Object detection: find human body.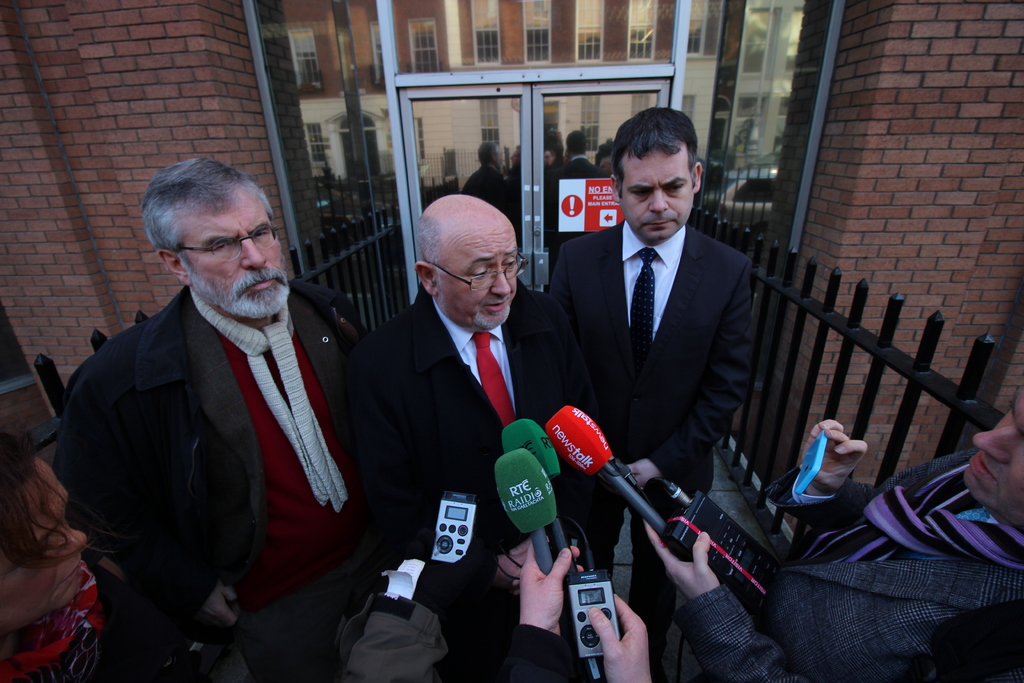
<bbox>551, 224, 760, 662</bbox>.
